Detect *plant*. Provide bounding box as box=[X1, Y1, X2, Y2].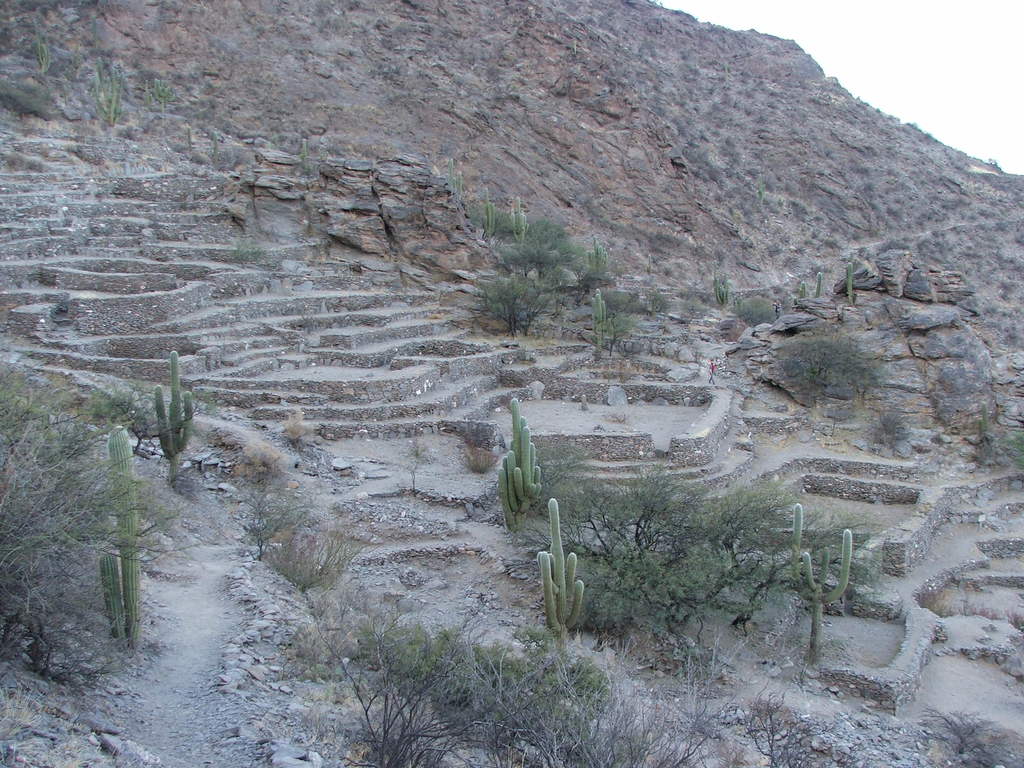
box=[795, 282, 806, 299].
